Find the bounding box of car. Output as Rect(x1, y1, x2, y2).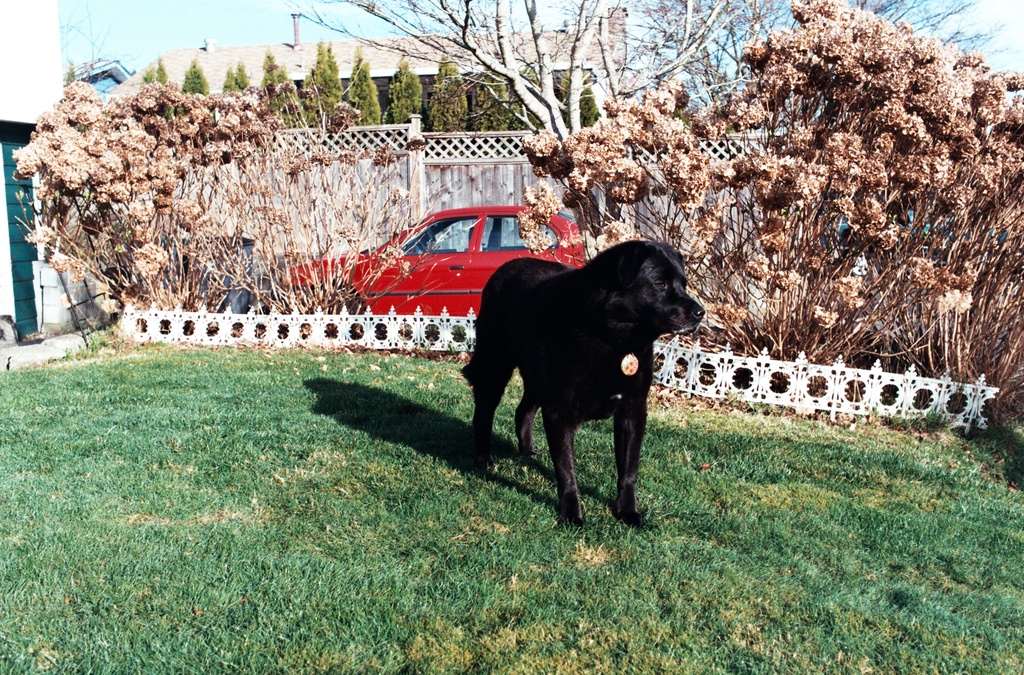
Rect(280, 207, 639, 330).
